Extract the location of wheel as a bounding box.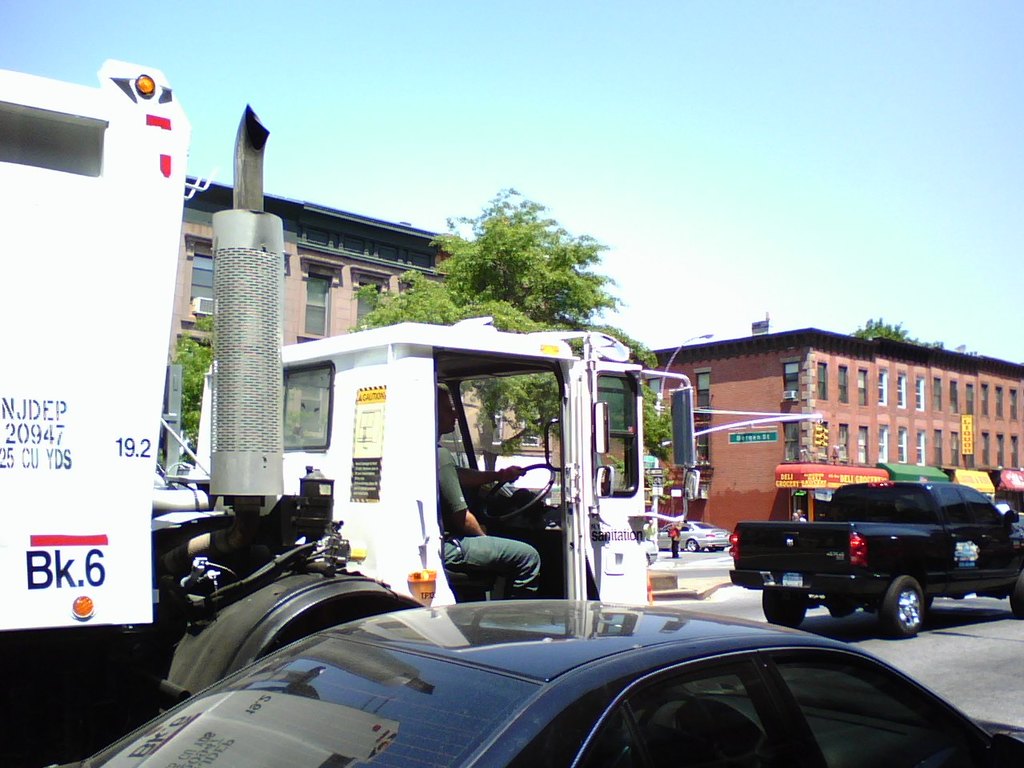
{"x1": 885, "y1": 575, "x2": 924, "y2": 632}.
